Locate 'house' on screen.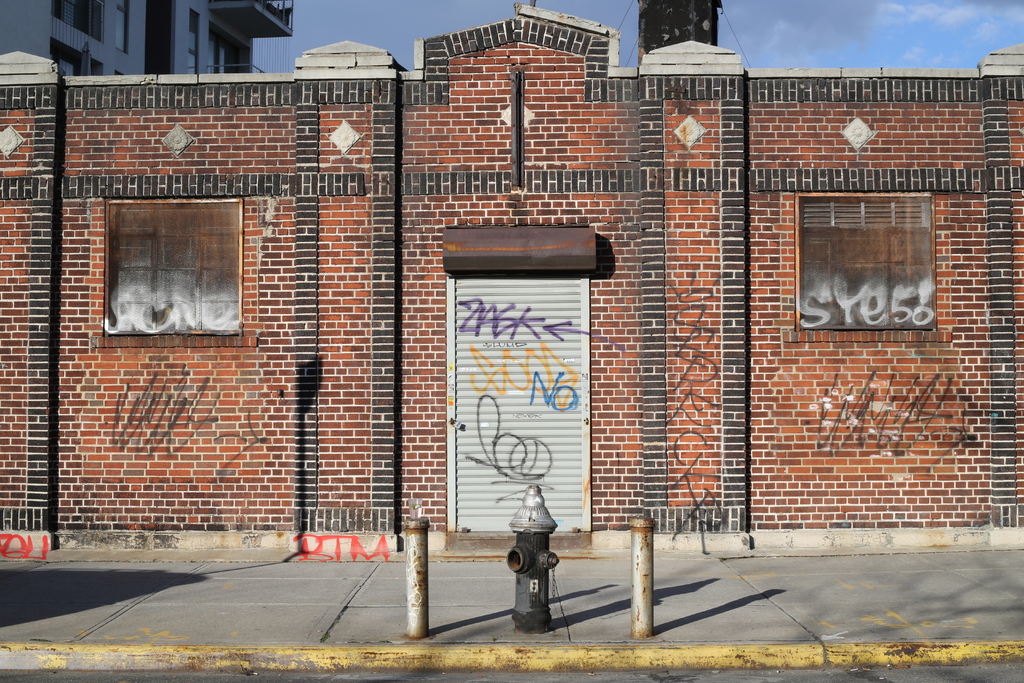
On screen at [left=0, top=0, right=294, bottom=71].
